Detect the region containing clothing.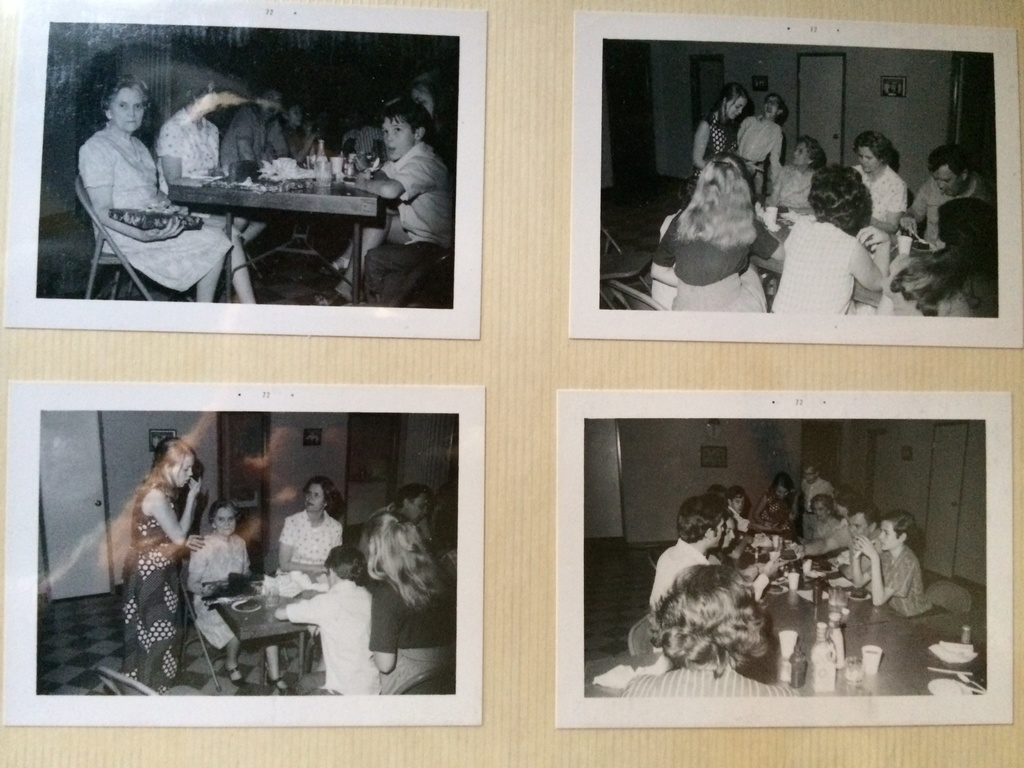
bbox=(652, 531, 710, 609).
